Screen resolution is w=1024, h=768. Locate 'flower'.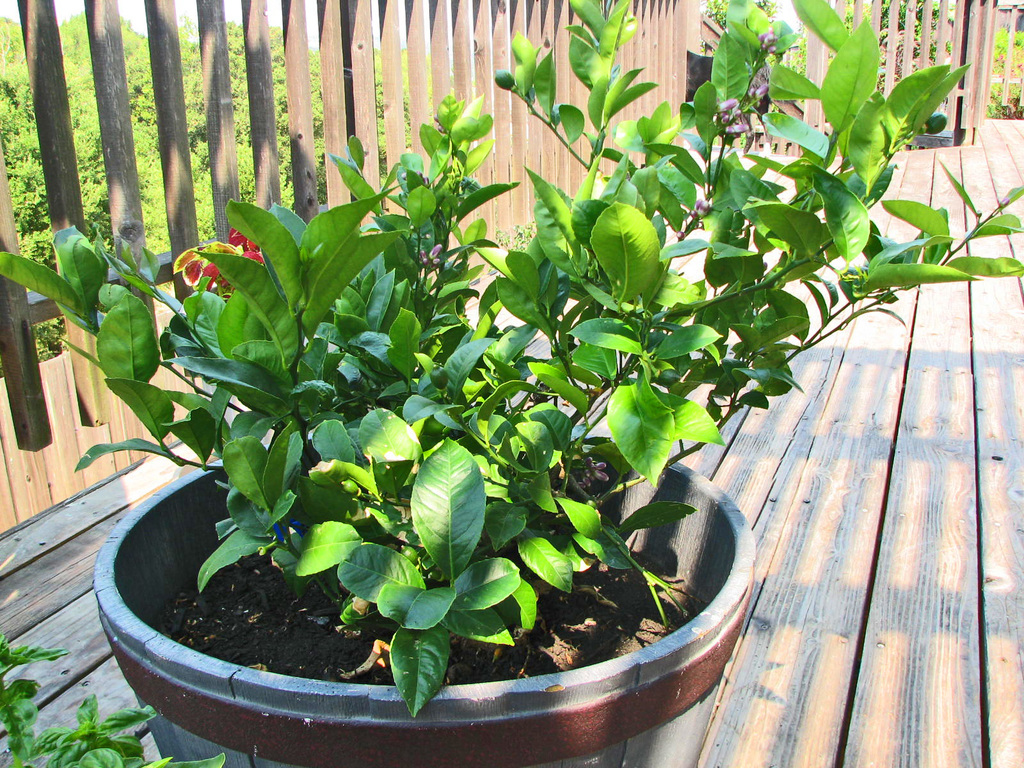
168, 227, 259, 287.
